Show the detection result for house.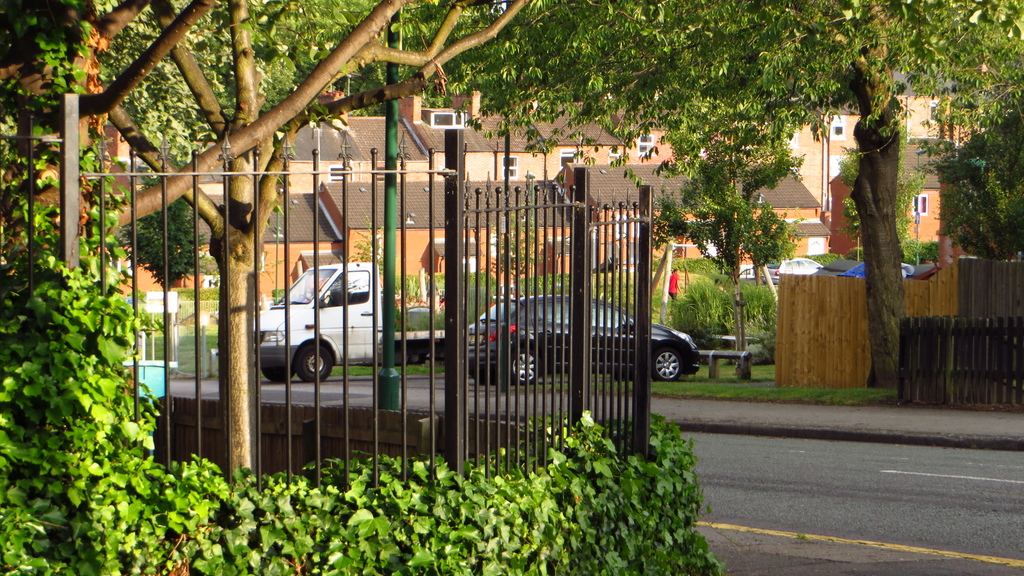
96 106 827 305.
